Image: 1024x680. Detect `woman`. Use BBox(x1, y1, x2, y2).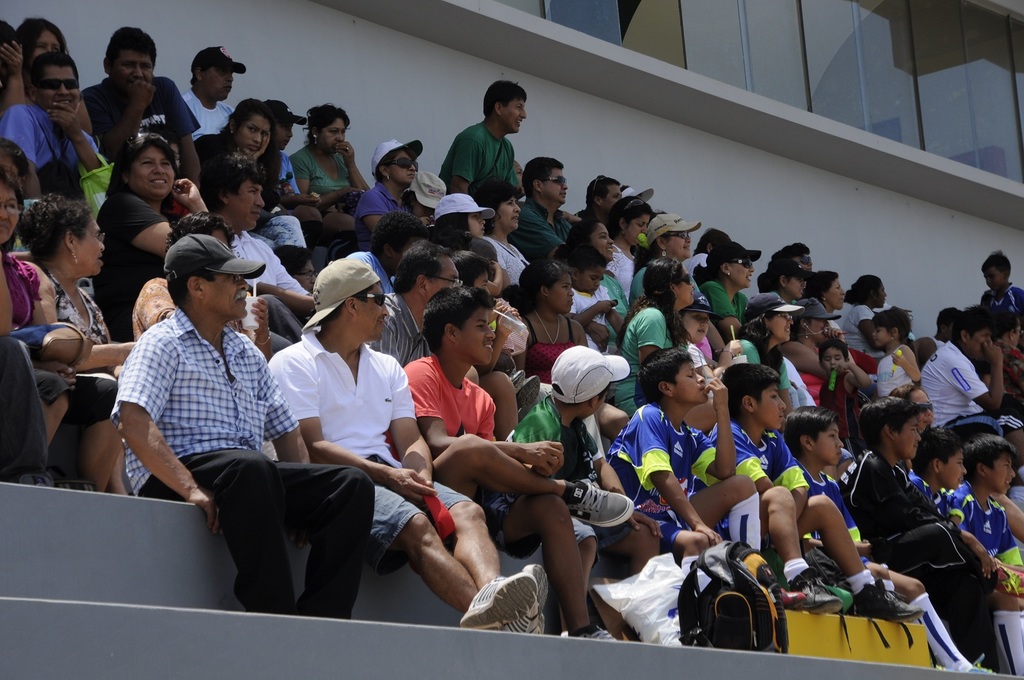
BBox(352, 134, 432, 238).
